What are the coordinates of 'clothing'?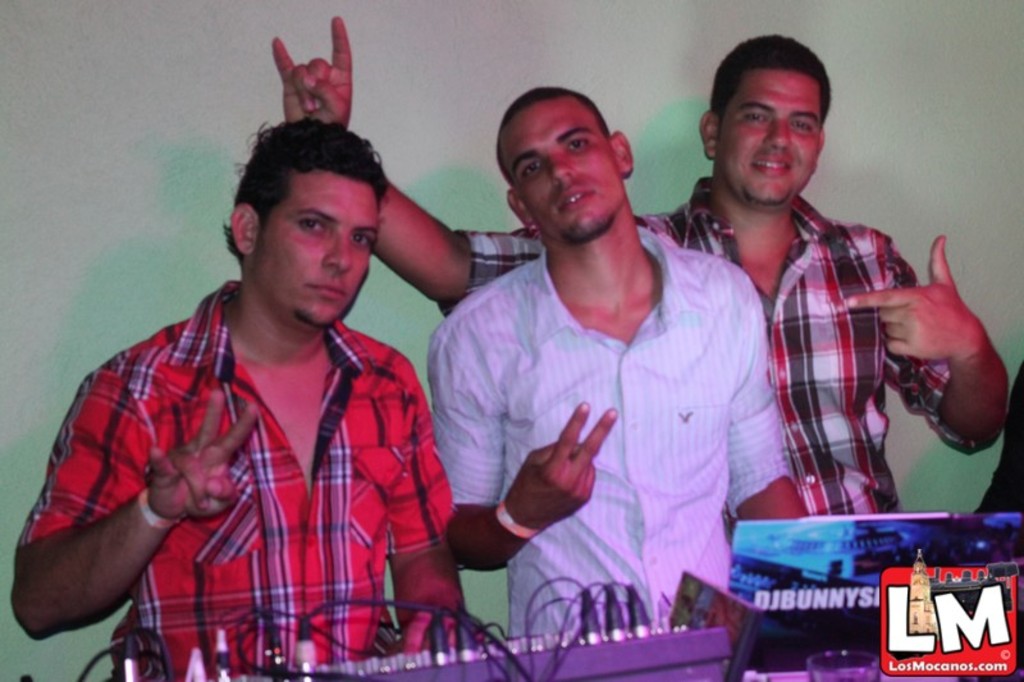
51, 247, 447, 668.
